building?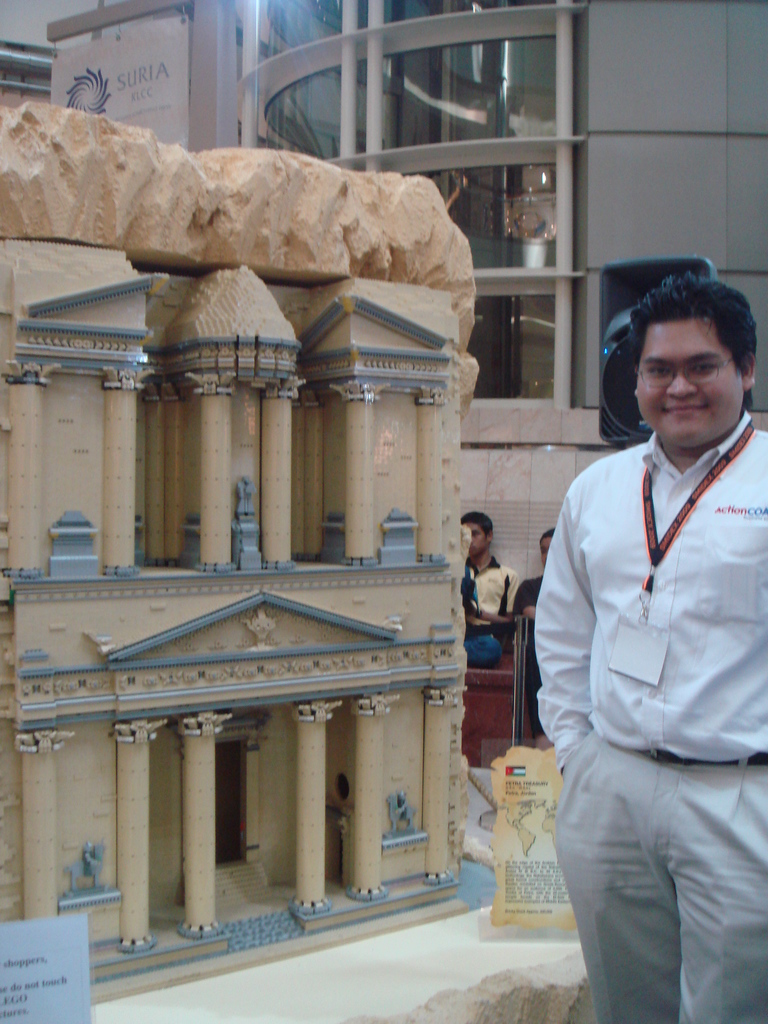
{"left": 41, "top": 0, "right": 767, "bottom": 579}
